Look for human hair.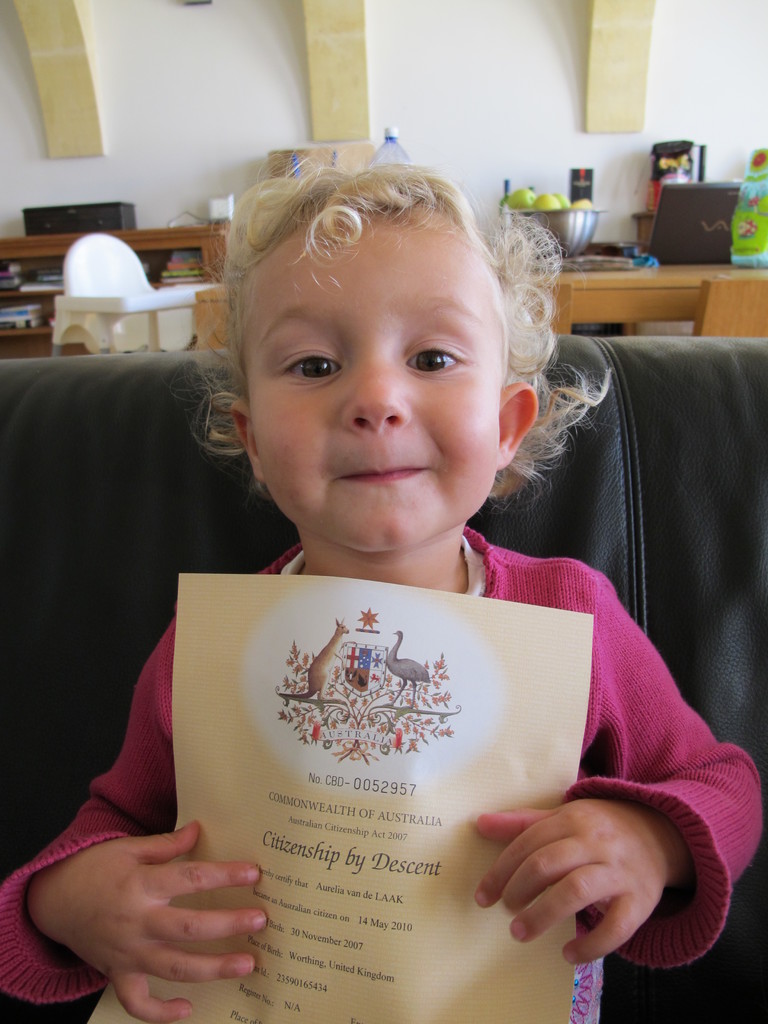
Found: {"x1": 208, "y1": 143, "x2": 567, "y2": 531}.
